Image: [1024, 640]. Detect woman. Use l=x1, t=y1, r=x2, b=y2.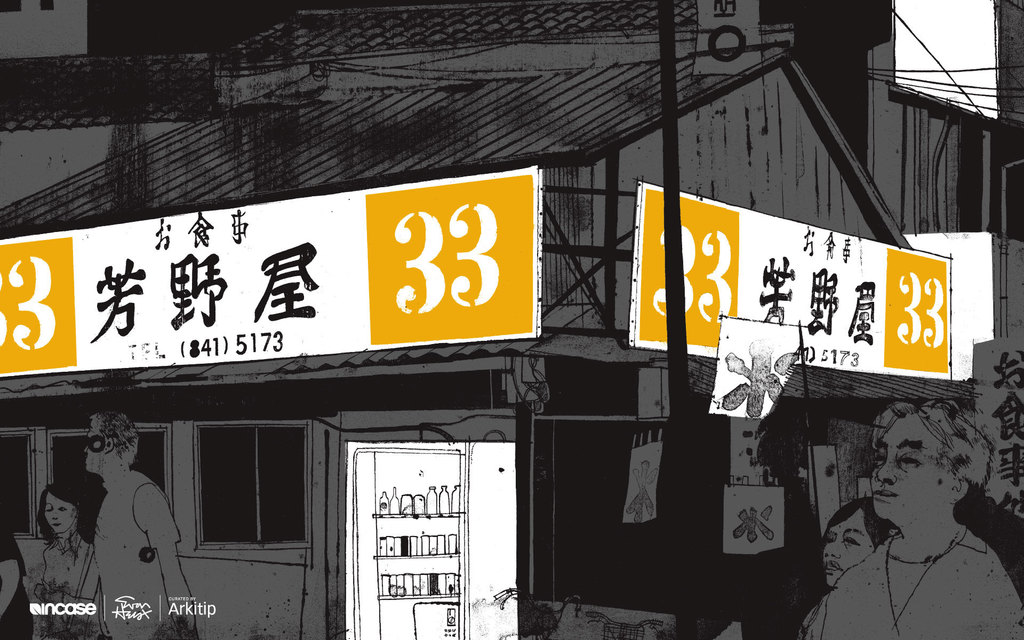
l=14, t=472, r=99, b=622.
